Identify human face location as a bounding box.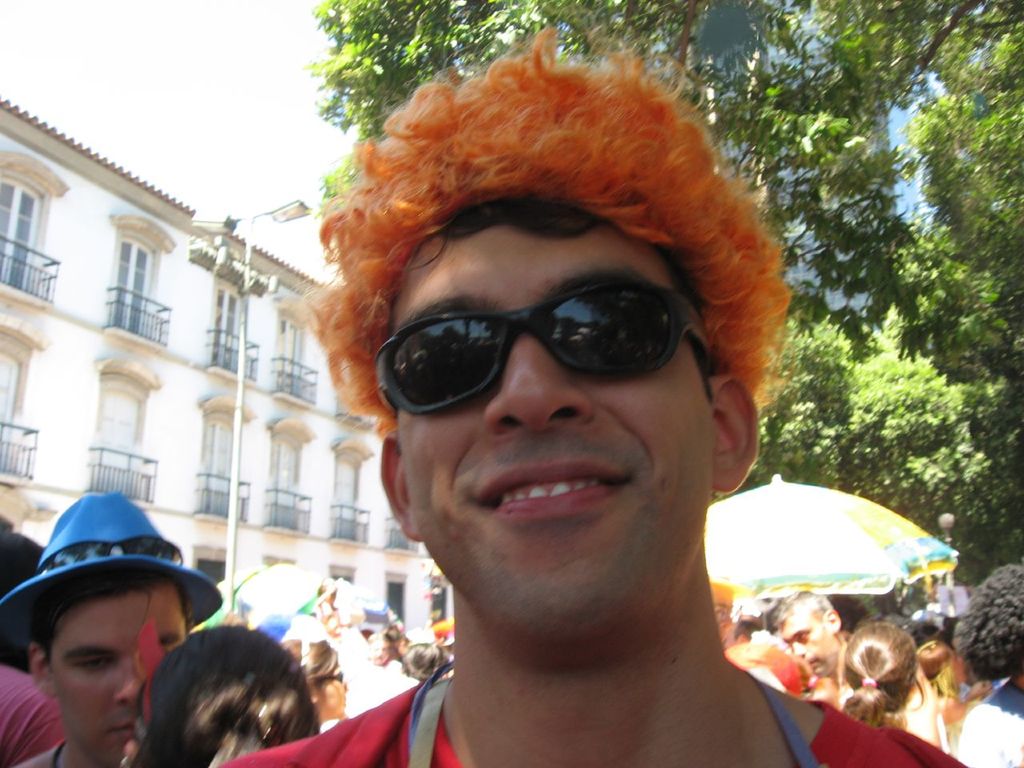
50,582,189,767.
